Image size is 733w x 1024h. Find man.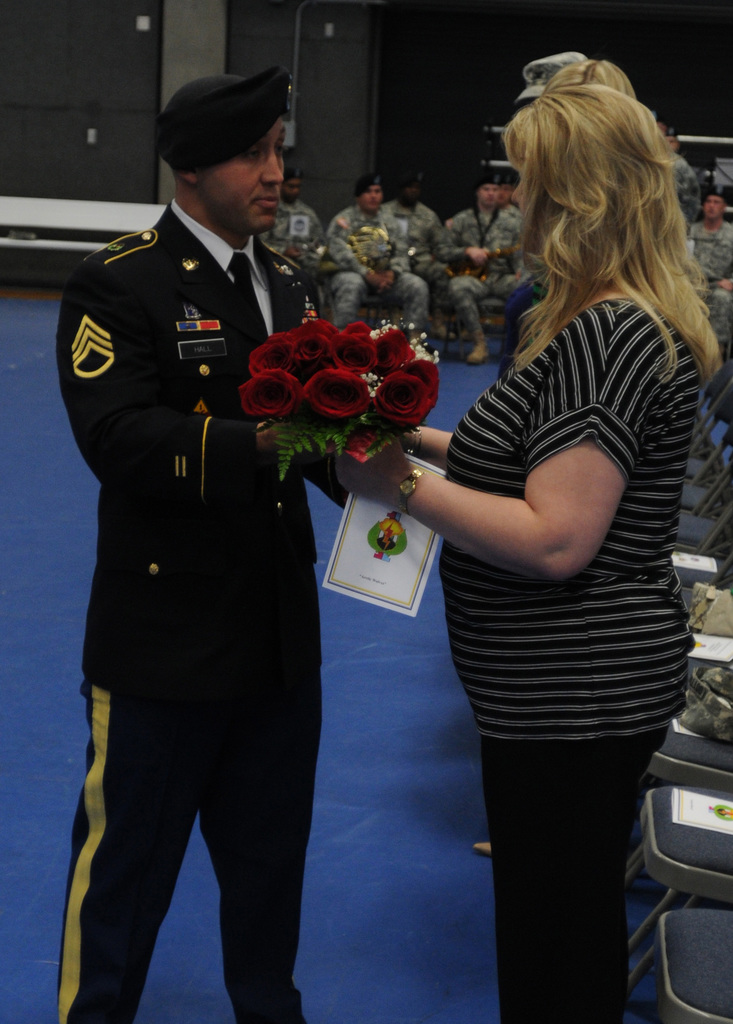
(269, 167, 320, 293).
